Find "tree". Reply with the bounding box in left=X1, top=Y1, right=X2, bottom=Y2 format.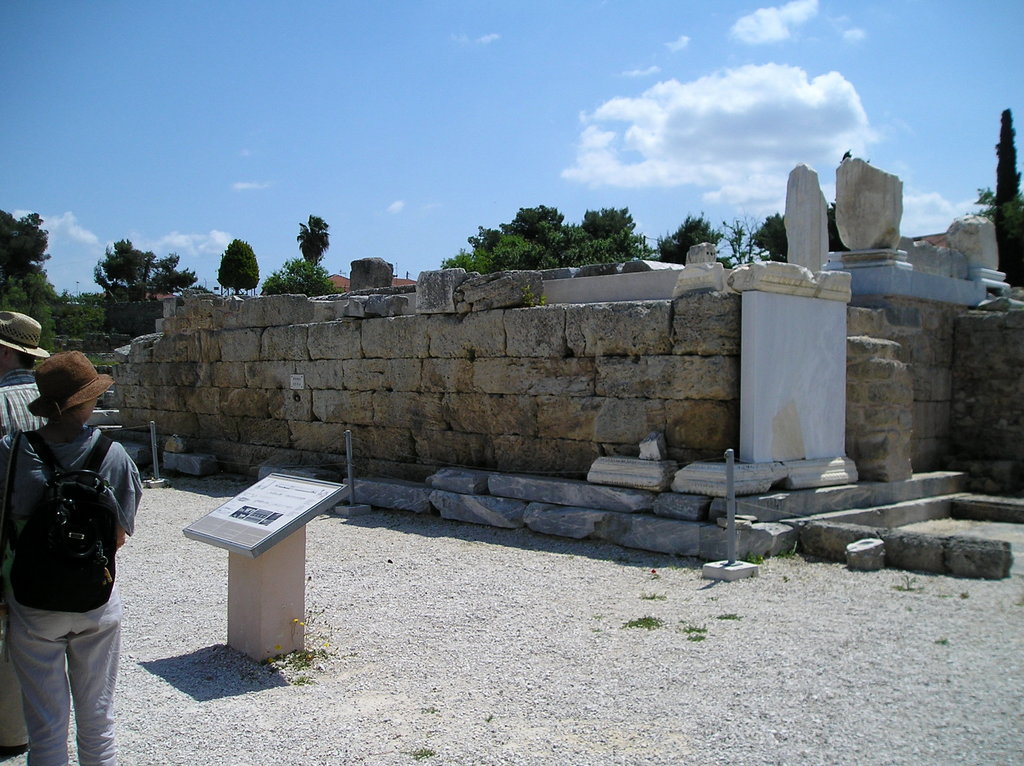
left=258, top=257, right=345, bottom=312.
